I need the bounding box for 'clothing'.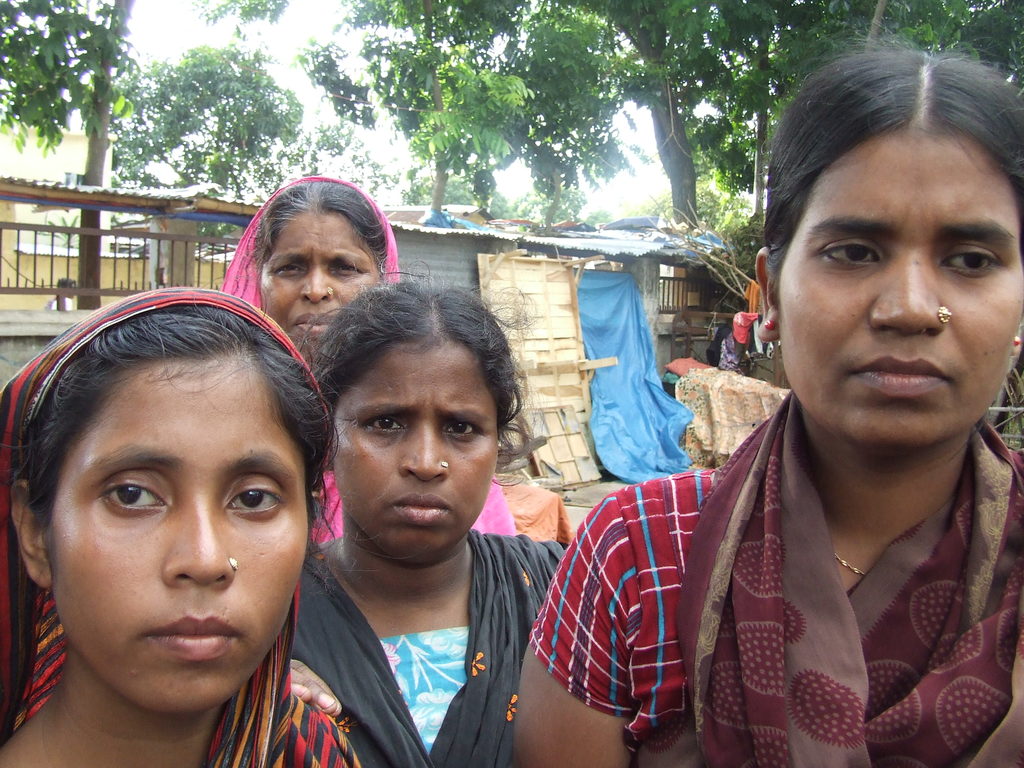
Here it is: [533,387,1023,767].
